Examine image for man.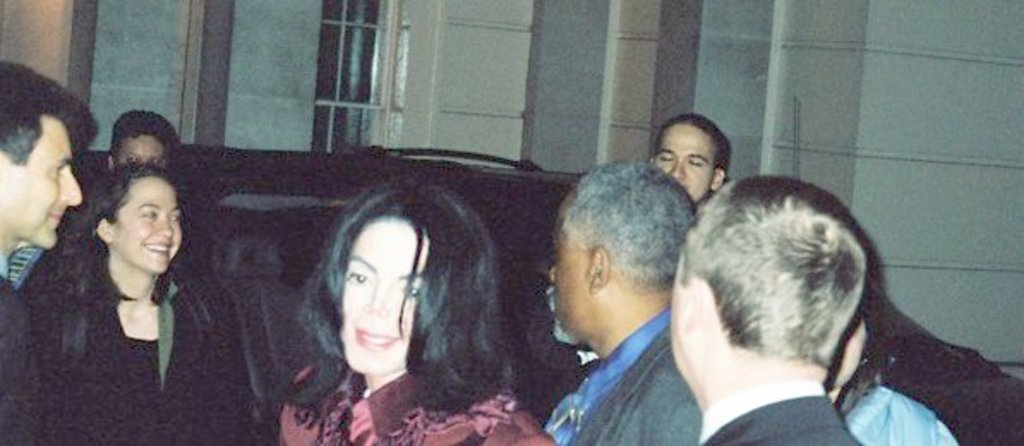
Examination result: (667, 177, 859, 444).
